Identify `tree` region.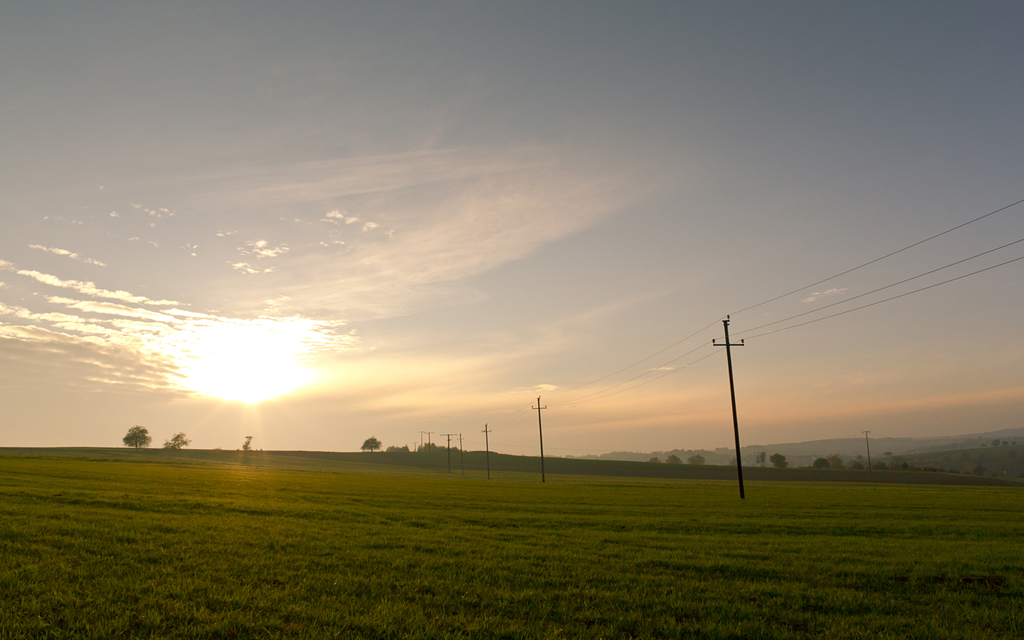
Region: crop(166, 432, 189, 452).
